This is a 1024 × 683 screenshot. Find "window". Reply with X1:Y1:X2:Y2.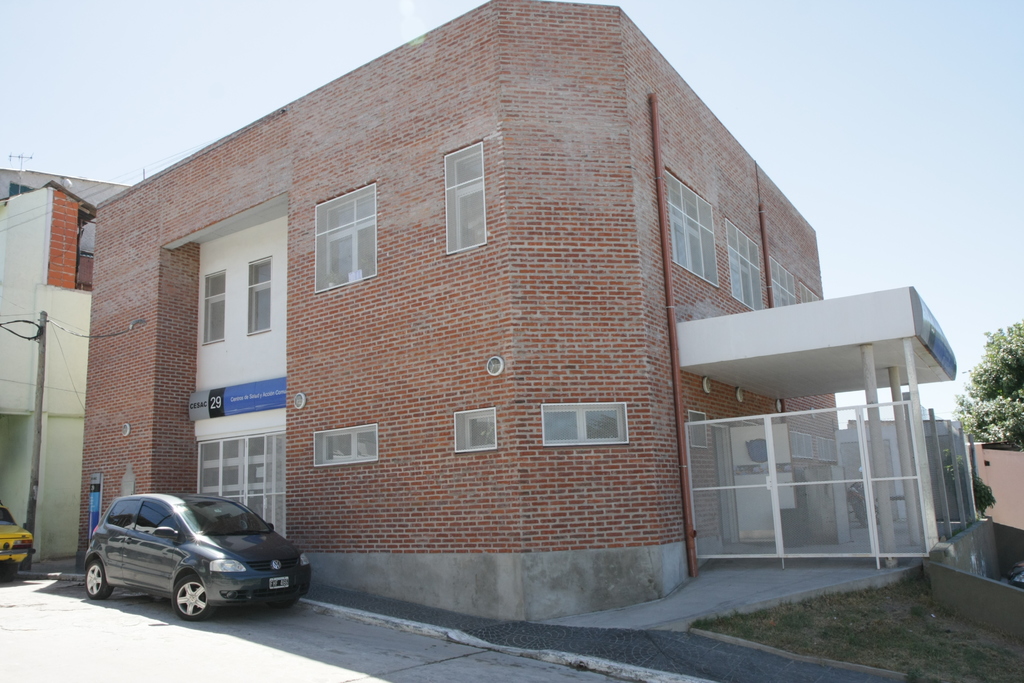
539:401:629:447.
